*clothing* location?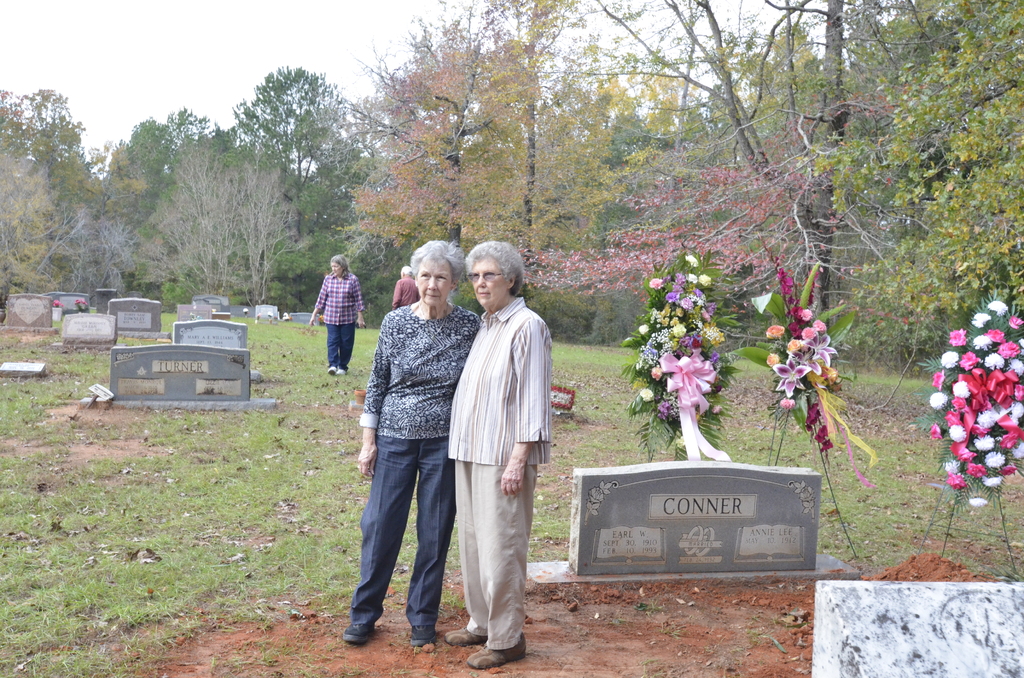
<region>308, 264, 365, 378</region>
